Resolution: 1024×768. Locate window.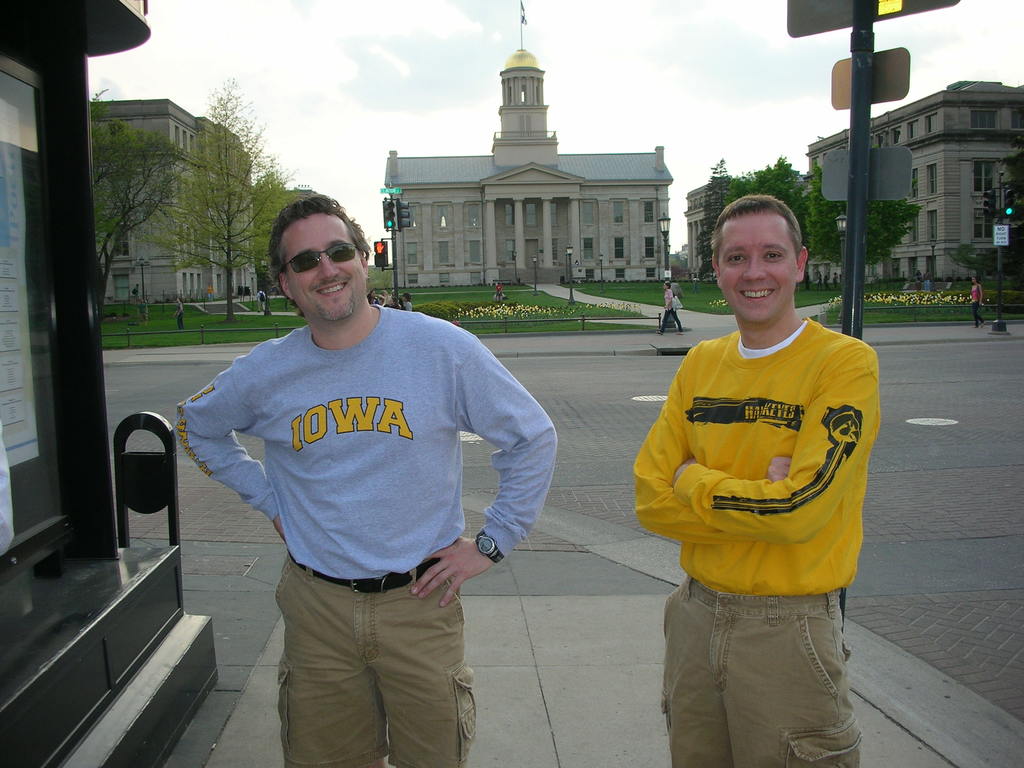
locate(900, 109, 916, 141).
